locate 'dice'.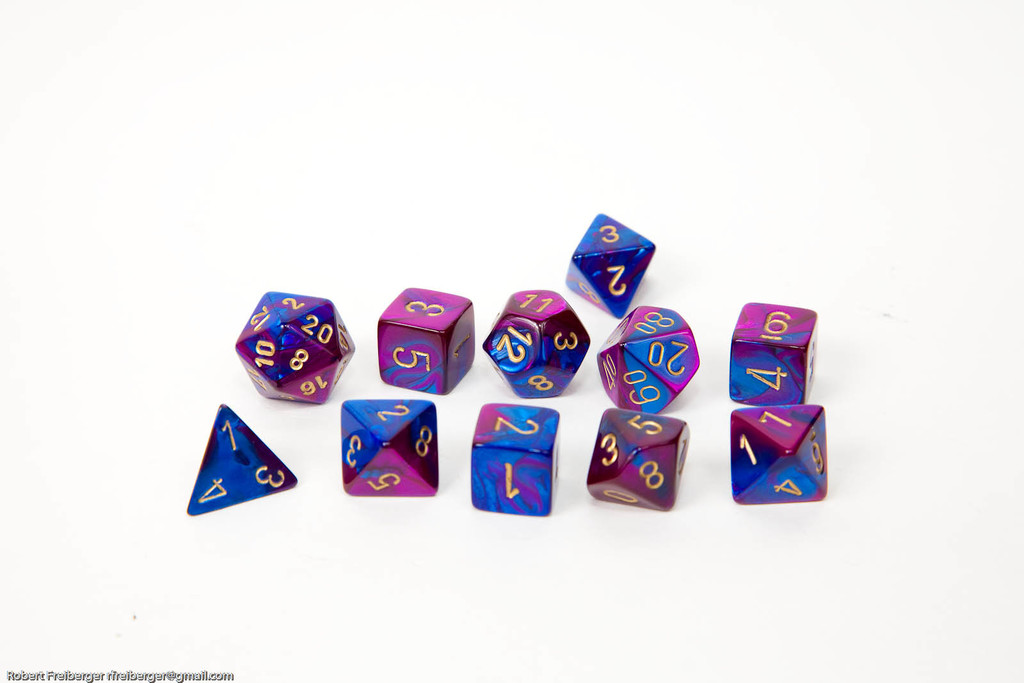
Bounding box: <box>481,285,589,399</box>.
